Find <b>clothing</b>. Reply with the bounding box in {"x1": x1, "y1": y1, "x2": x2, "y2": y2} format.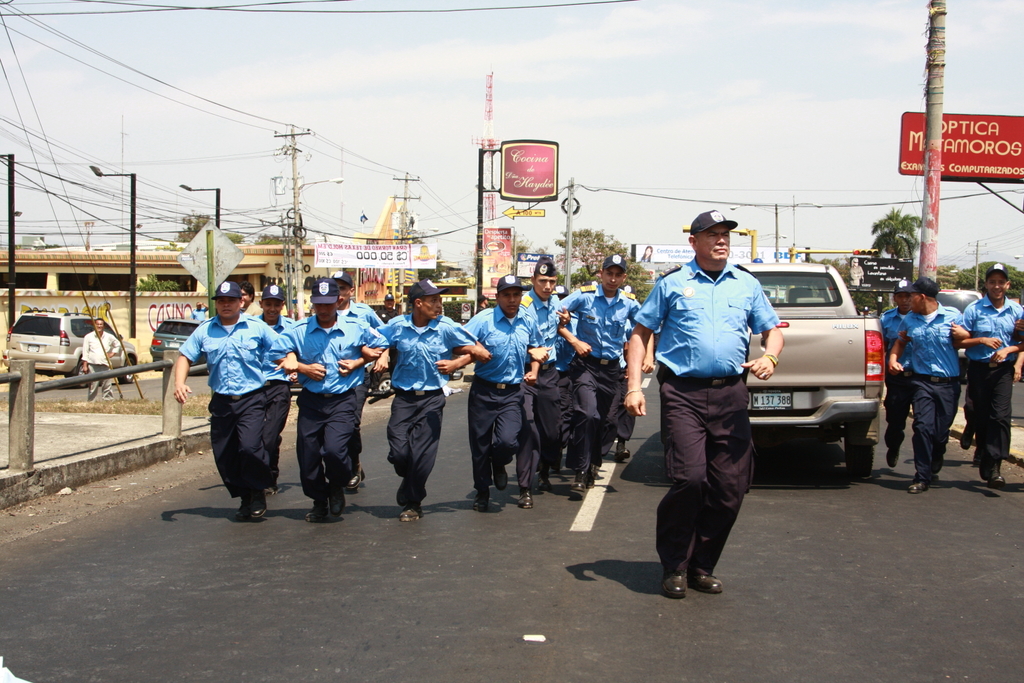
{"x1": 176, "y1": 312, "x2": 287, "y2": 507}.
